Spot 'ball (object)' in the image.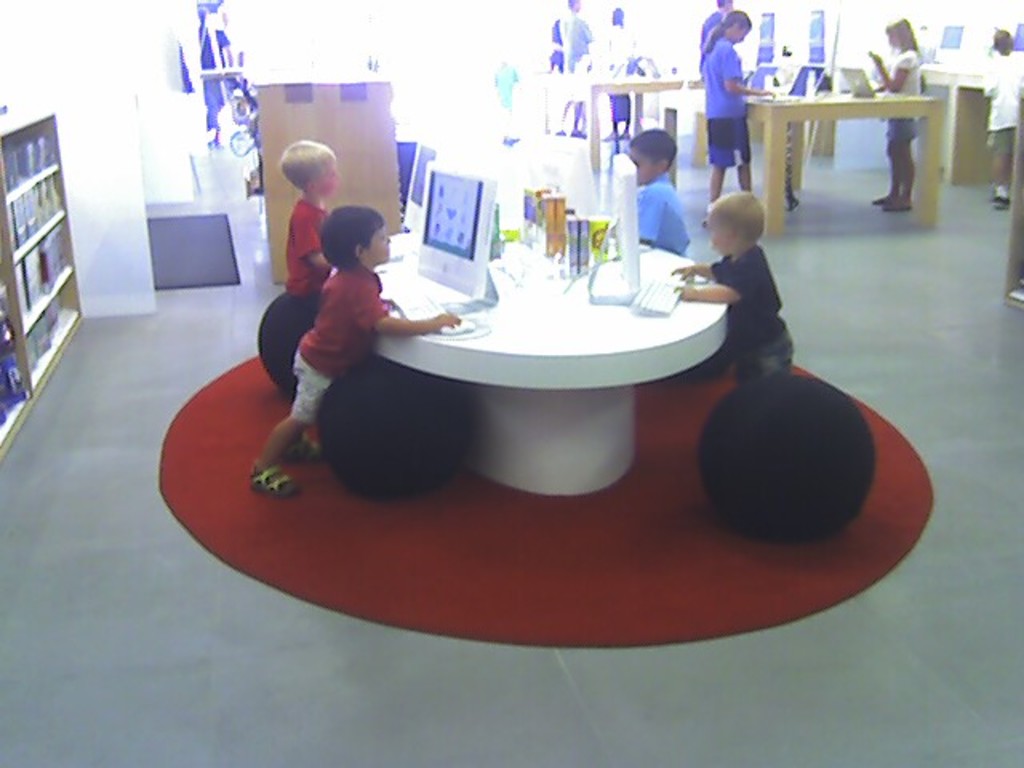
'ball (object)' found at <box>322,357,470,504</box>.
